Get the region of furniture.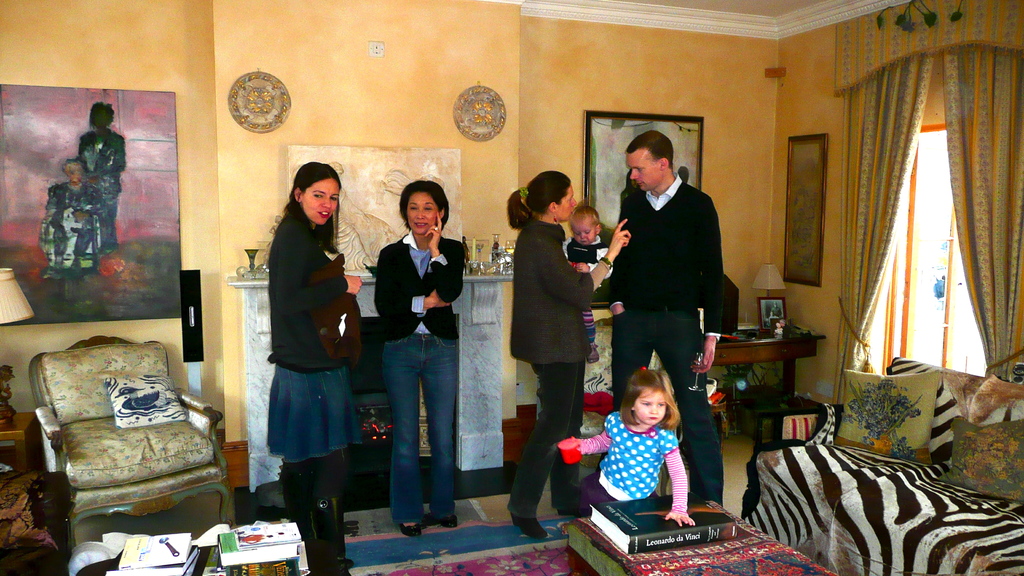
locate(708, 324, 828, 395).
